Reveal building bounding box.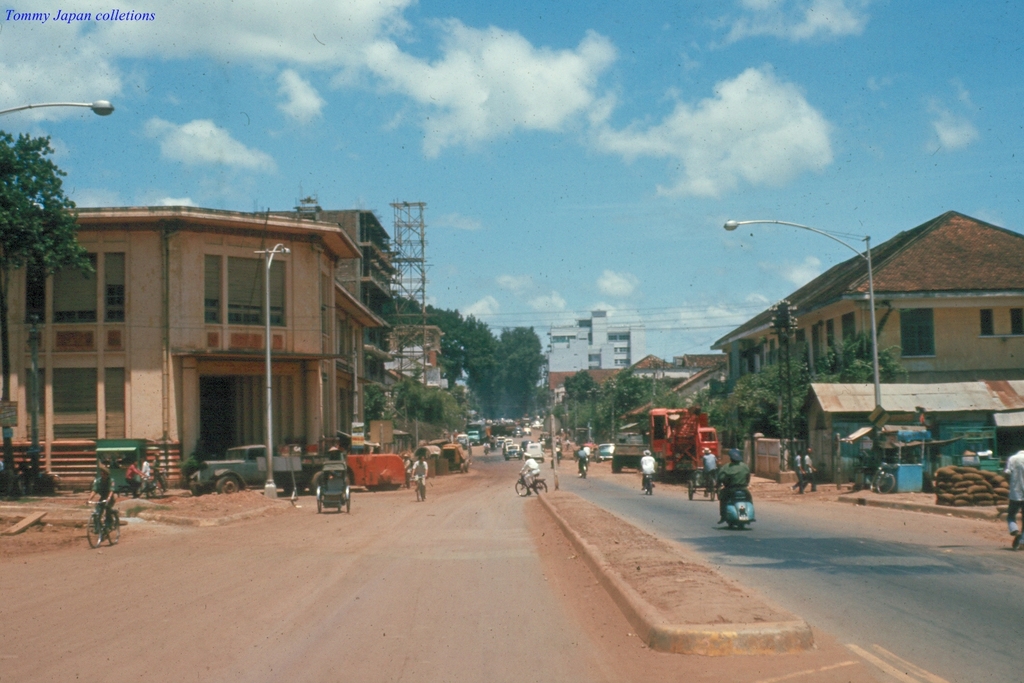
Revealed: crop(384, 340, 451, 391).
